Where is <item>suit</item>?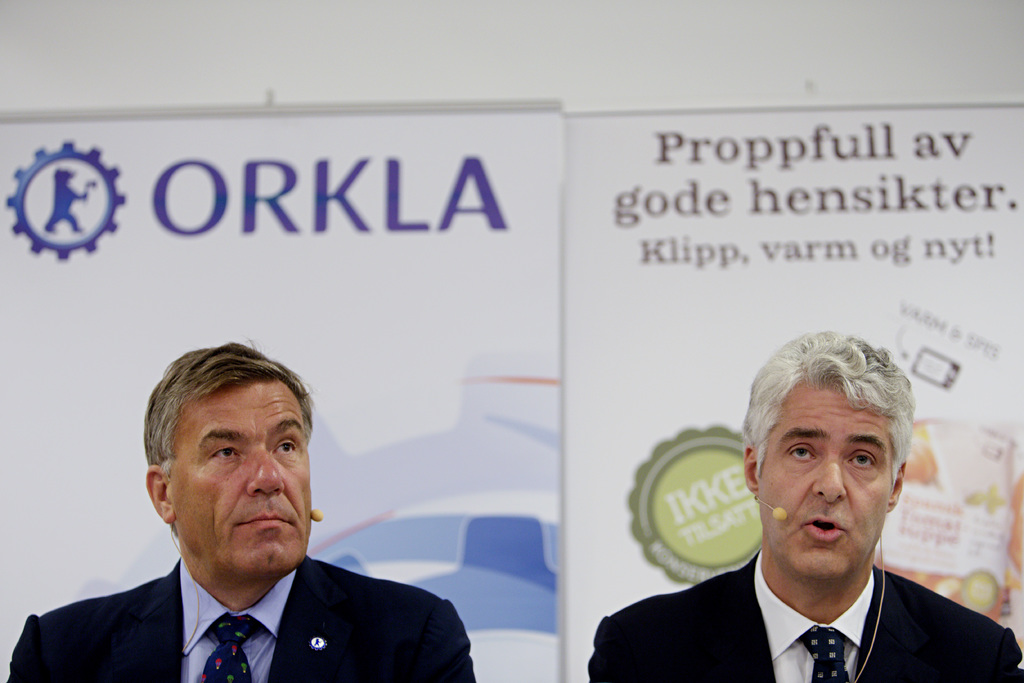
33, 555, 462, 680.
